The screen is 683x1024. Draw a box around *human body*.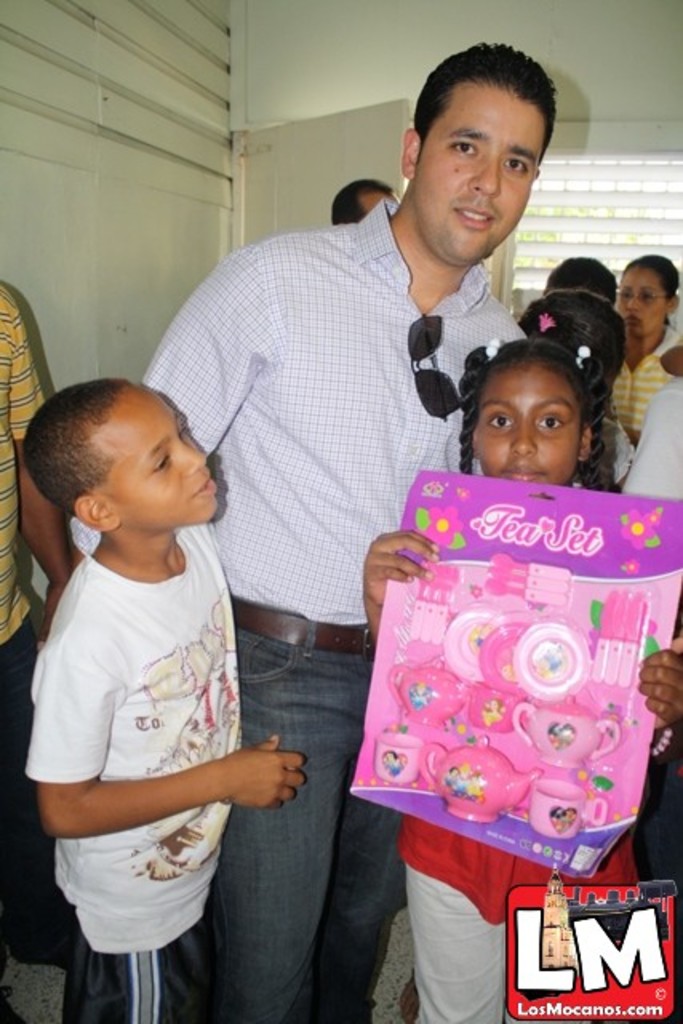
<box>518,288,625,490</box>.
